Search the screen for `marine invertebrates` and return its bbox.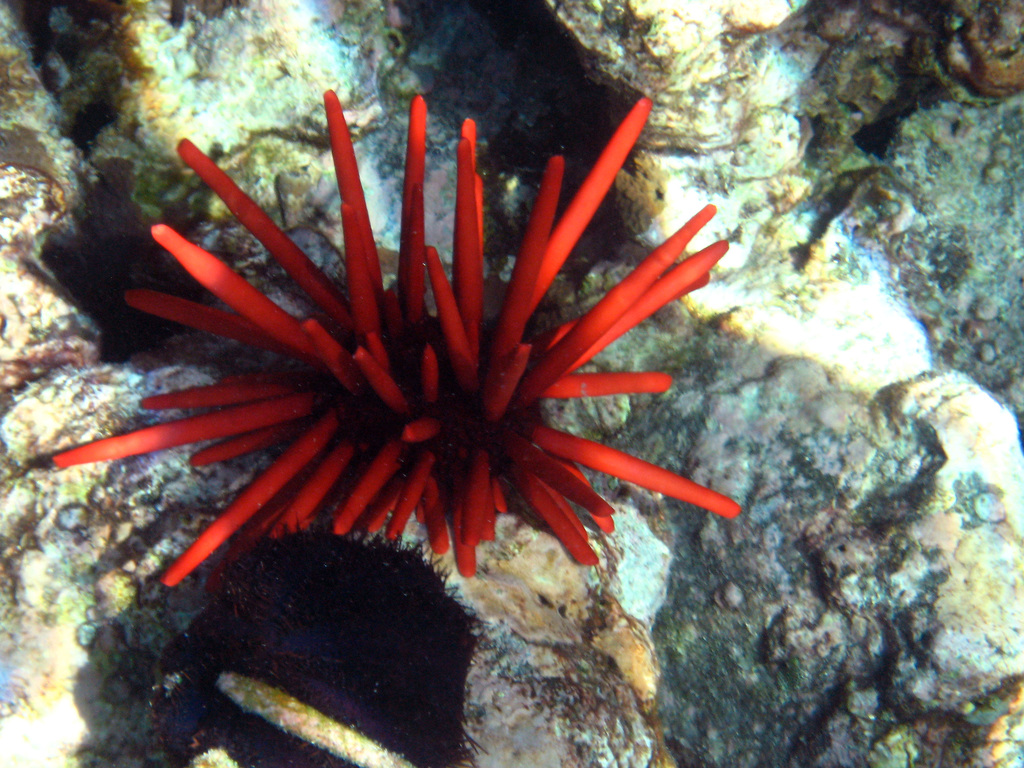
Found: select_region(32, 95, 714, 635).
